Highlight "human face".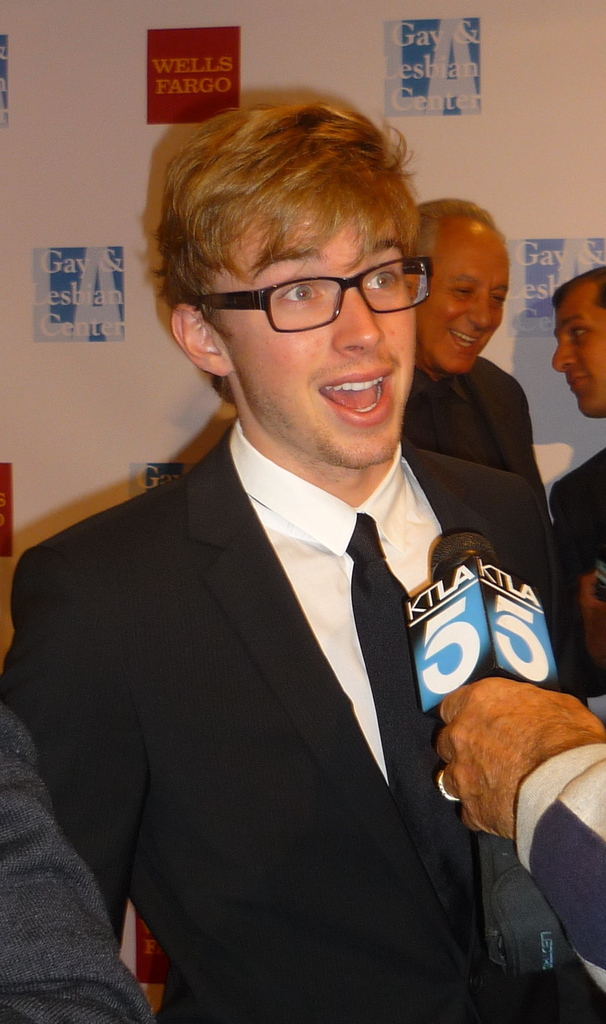
Highlighted region: (413, 228, 506, 376).
